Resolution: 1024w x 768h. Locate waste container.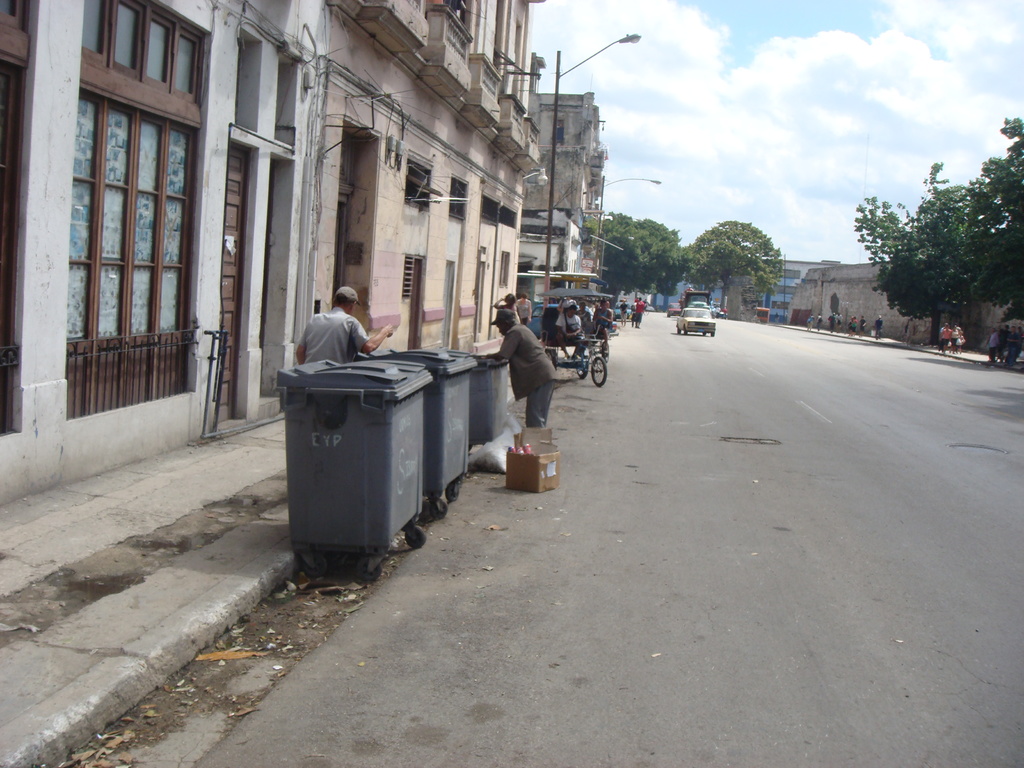
<bbox>276, 353, 438, 586</bbox>.
